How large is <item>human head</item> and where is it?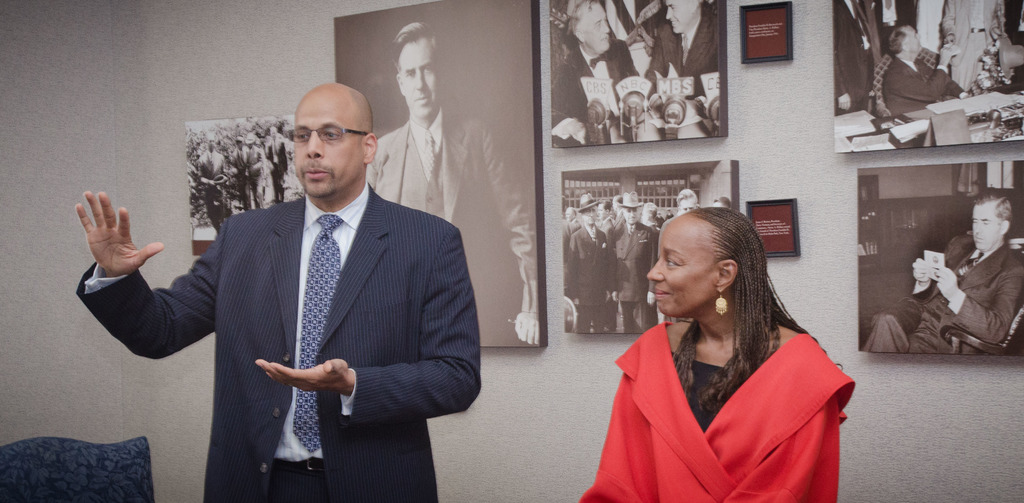
Bounding box: pyautogui.locateOnScreen(884, 21, 918, 55).
